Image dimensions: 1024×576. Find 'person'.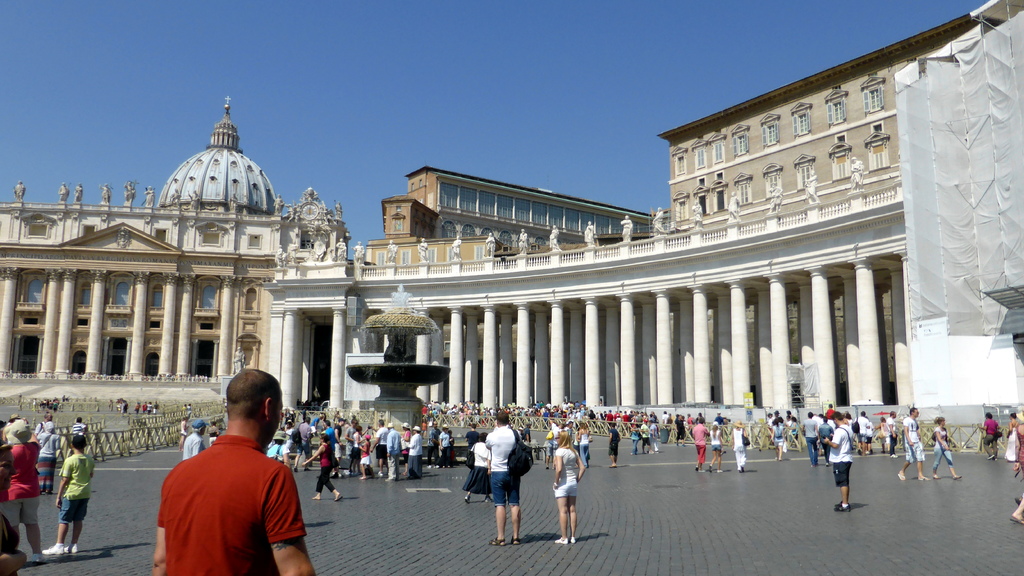
554:430:588:549.
